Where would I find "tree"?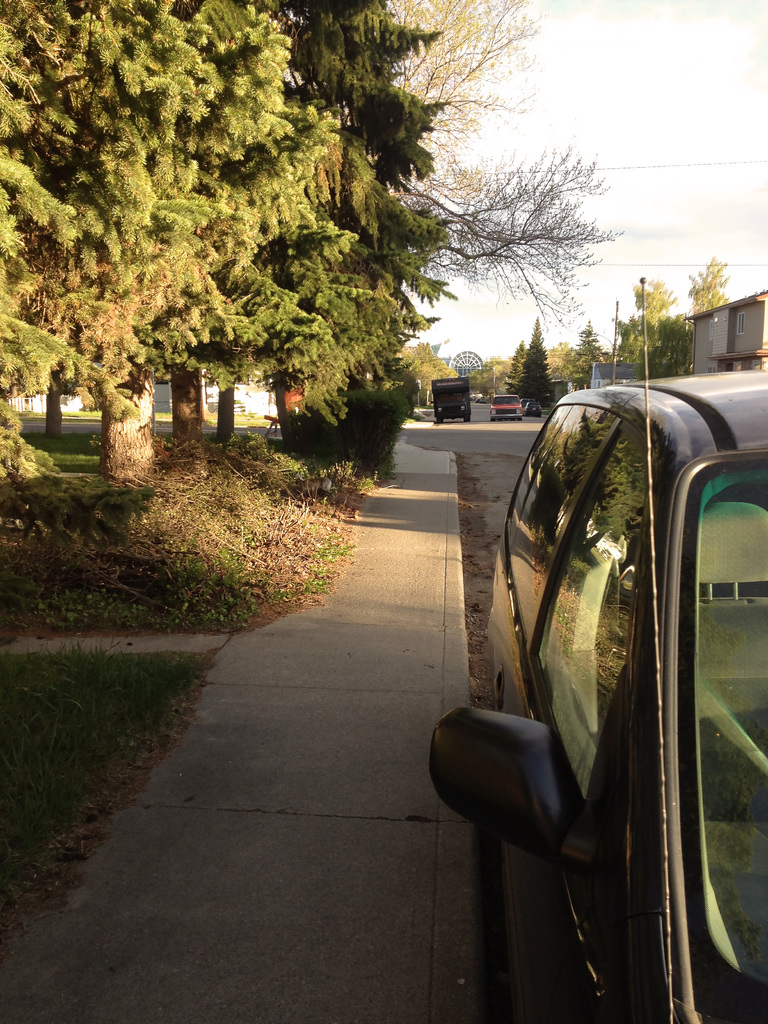
At 503 344 524 393.
